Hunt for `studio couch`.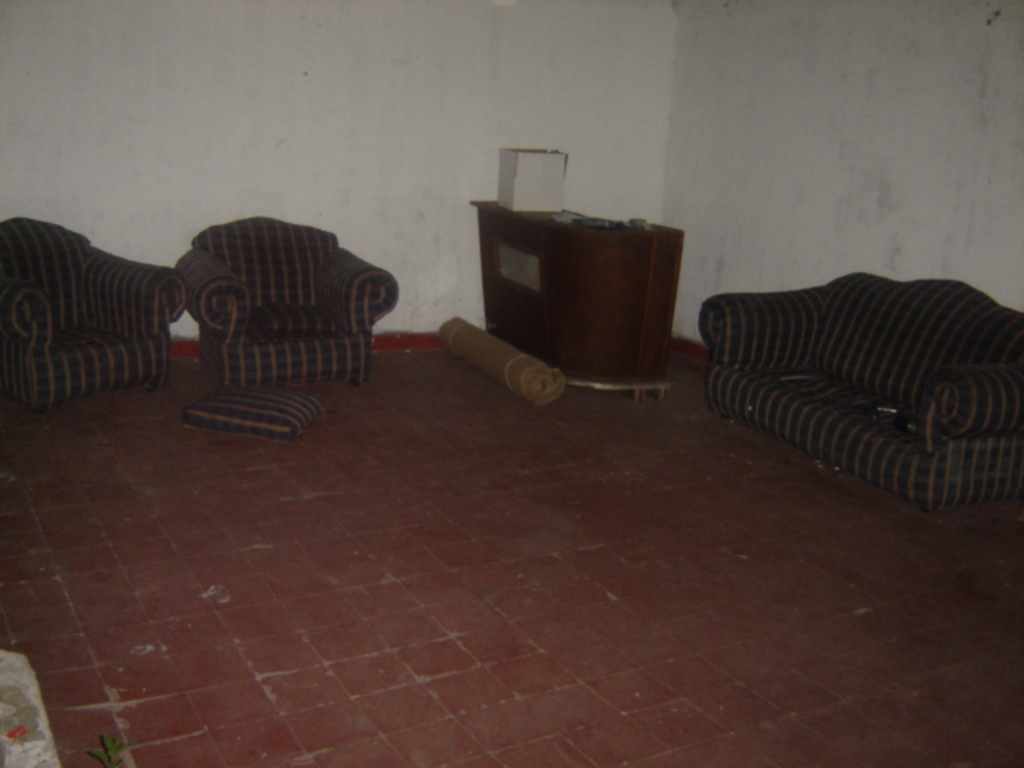
Hunted down at left=178, top=216, right=403, bottom=386.
